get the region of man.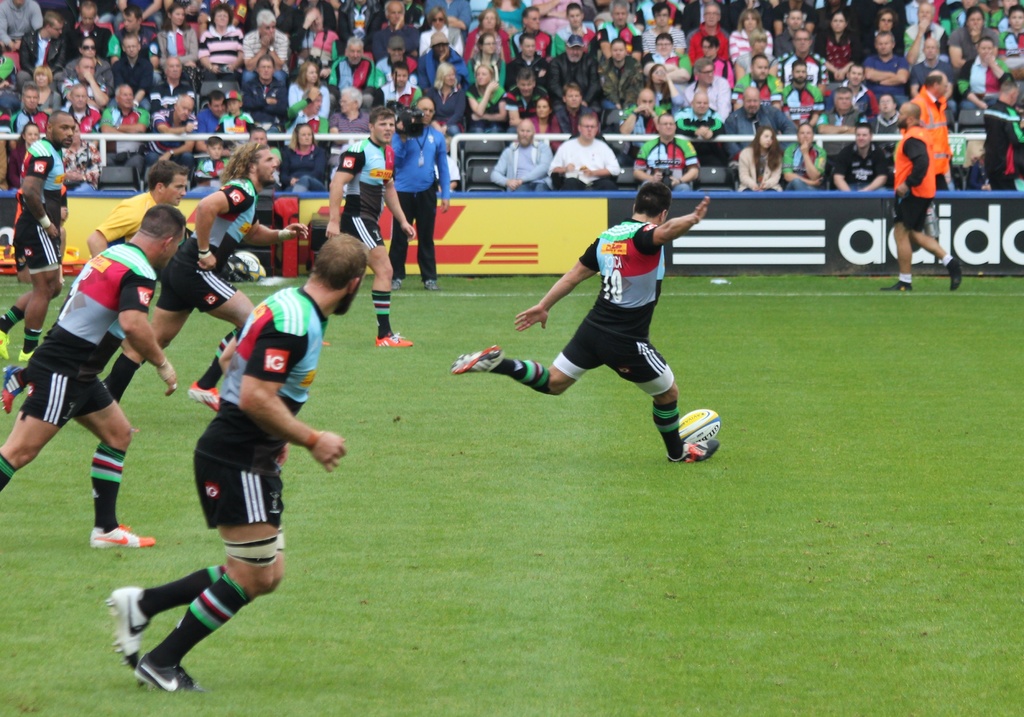
left=488, top=188, right=732, bottom=470.
